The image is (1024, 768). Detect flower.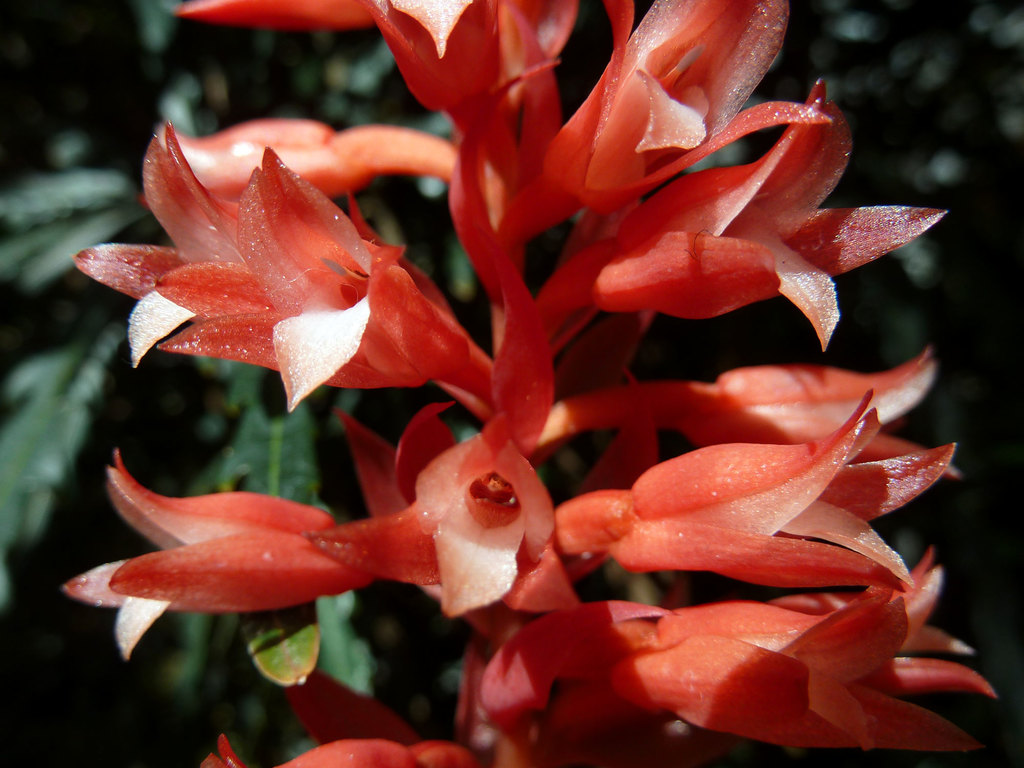
Detection: {"x1": 371, "y1": 0, "x2": 573, "y2": 298}.
